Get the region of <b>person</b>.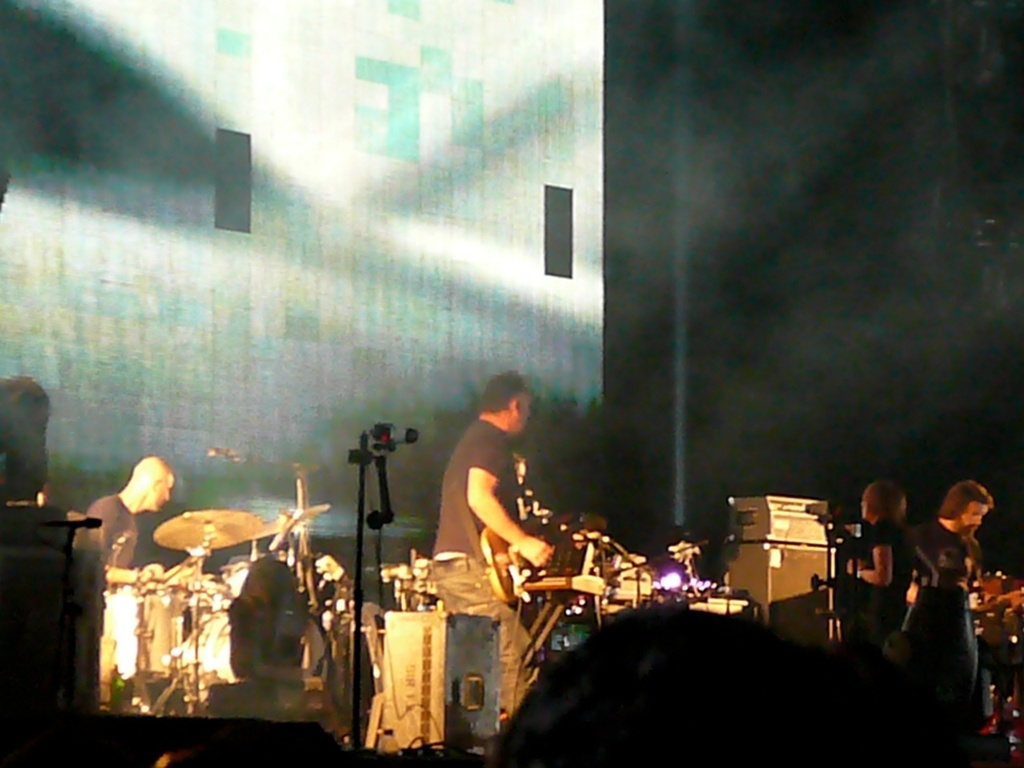
<bbox>424, 370, 556, 720</bbox>.
